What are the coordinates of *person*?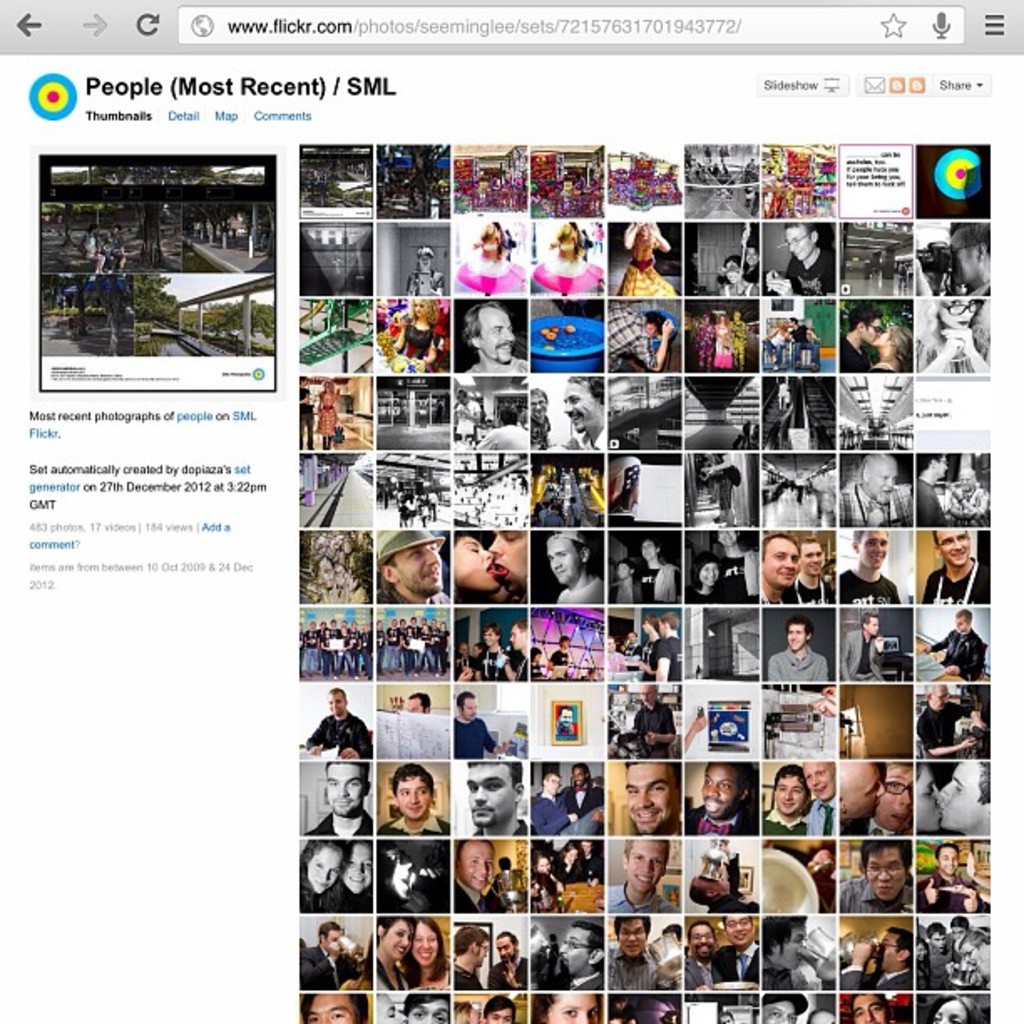
[x1=609, y1=562, x2=636, y2=607].
